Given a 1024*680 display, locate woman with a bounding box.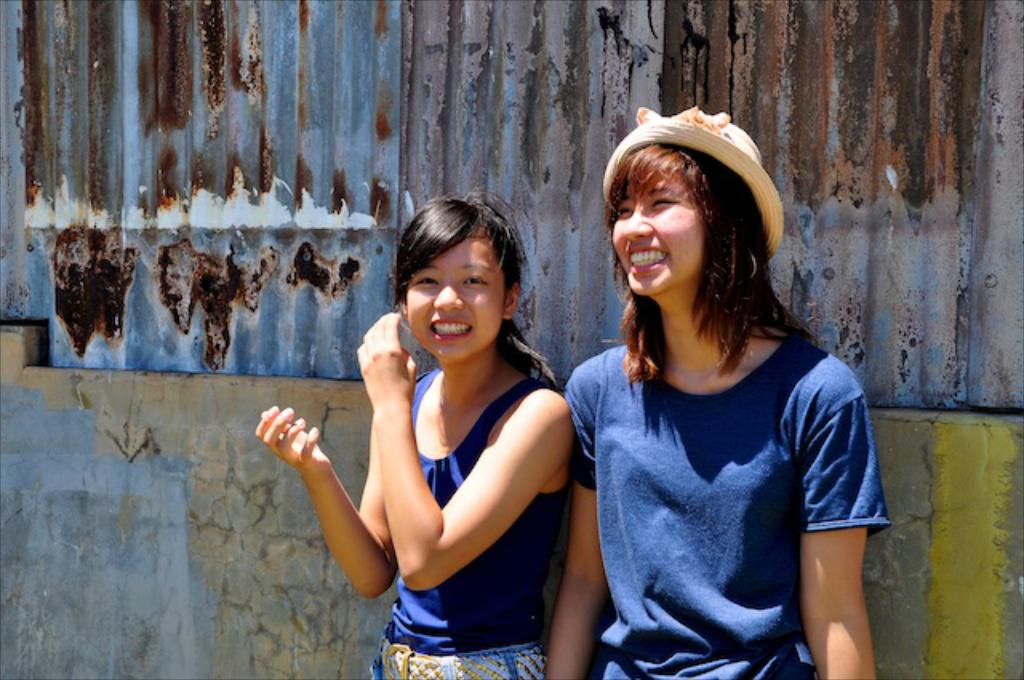
Located: bbox(554, 99, 893, 679).
